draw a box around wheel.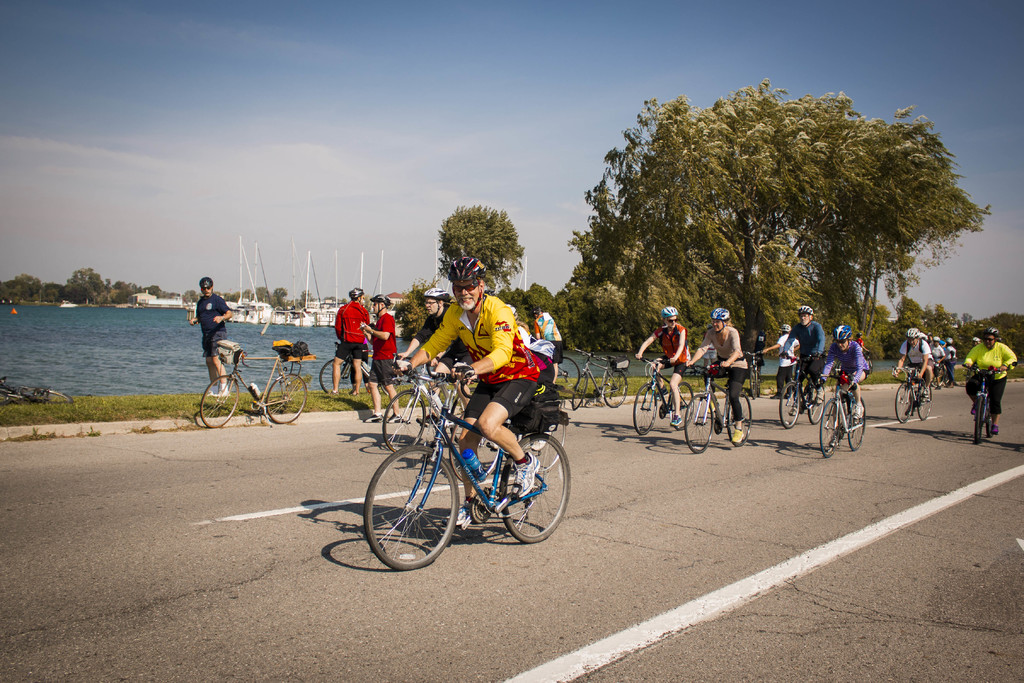
[972, 397, 984, 445].
